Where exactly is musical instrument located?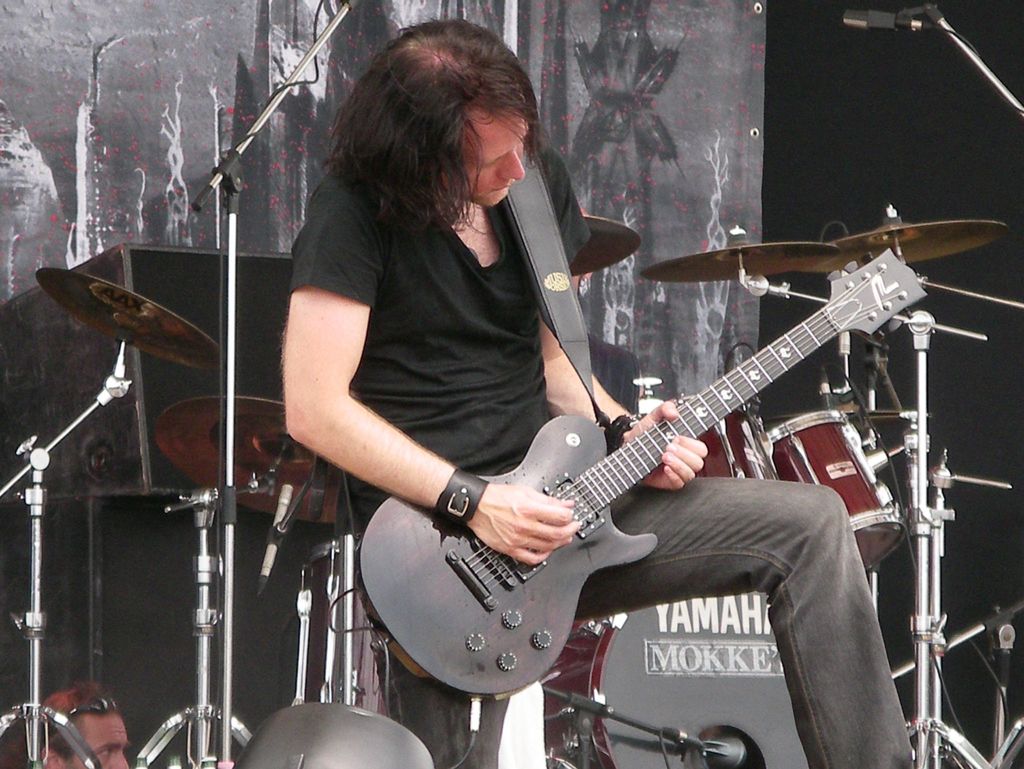
Its bounding box is bbox=(324, 248, 931, 700).
